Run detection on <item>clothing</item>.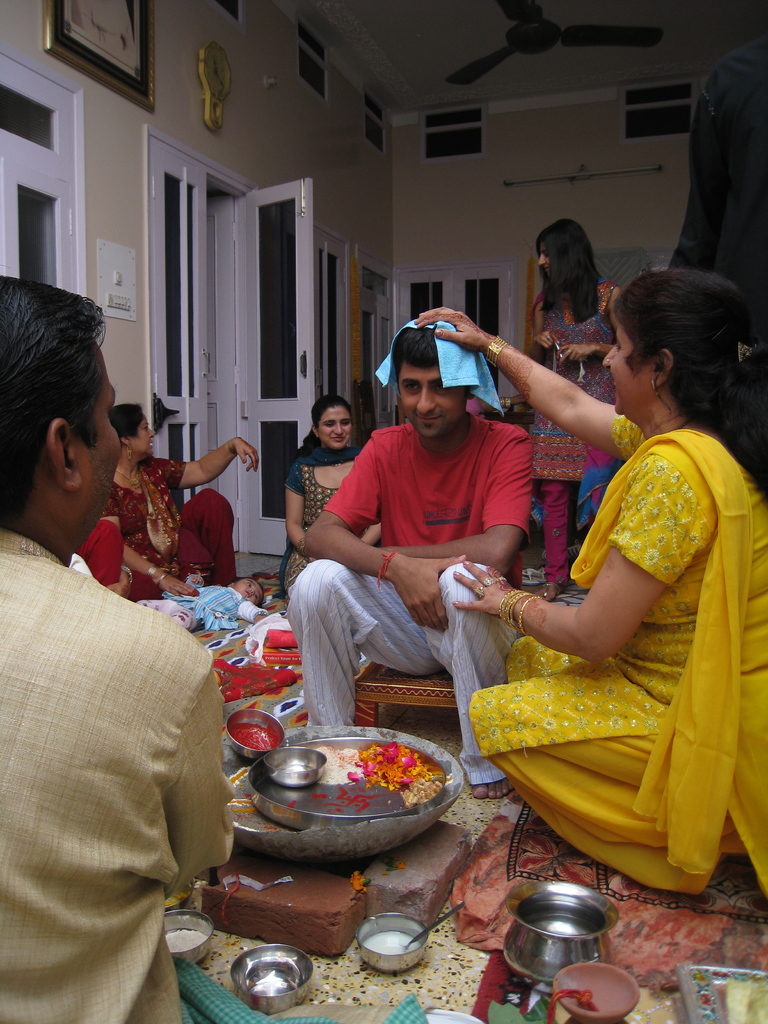
Result: 520, 278, 630, 589.
